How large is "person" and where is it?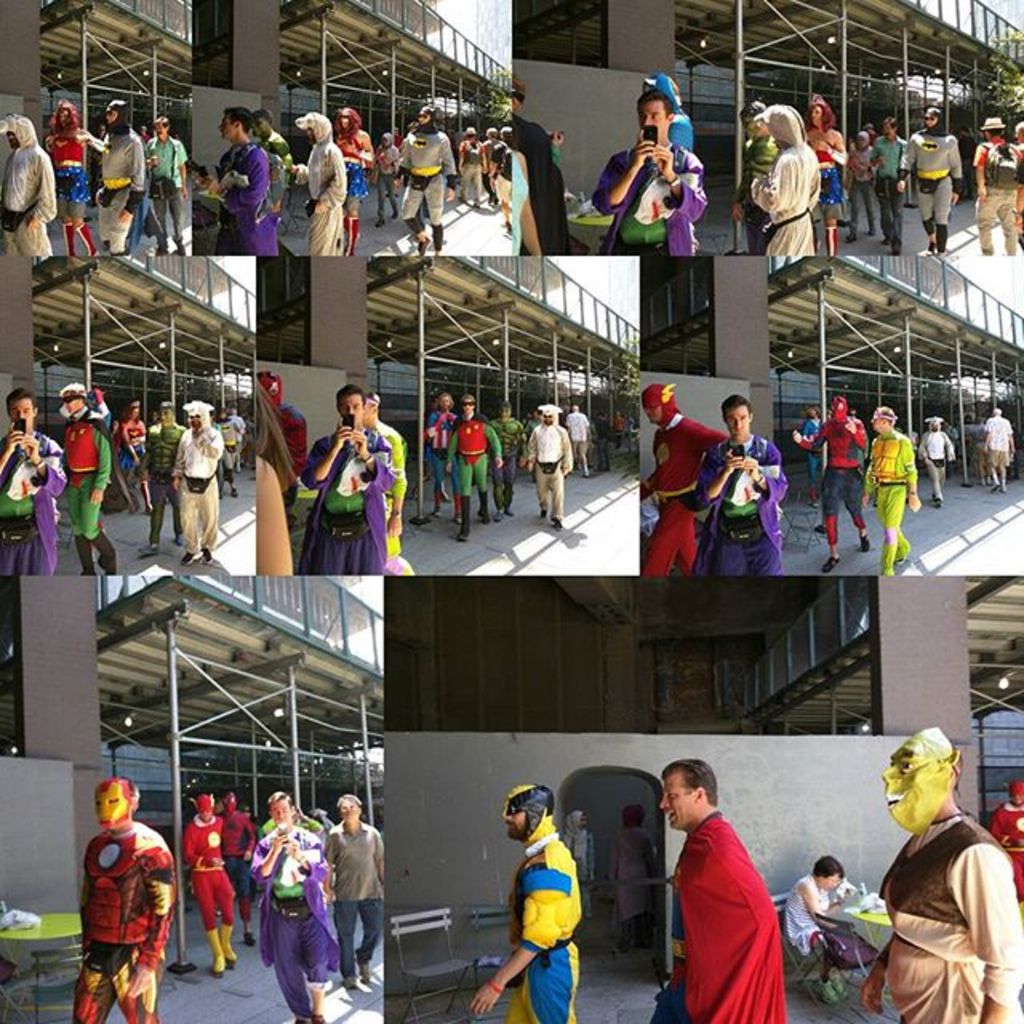
Bounding box: box=[181, 794, 251, 970].
